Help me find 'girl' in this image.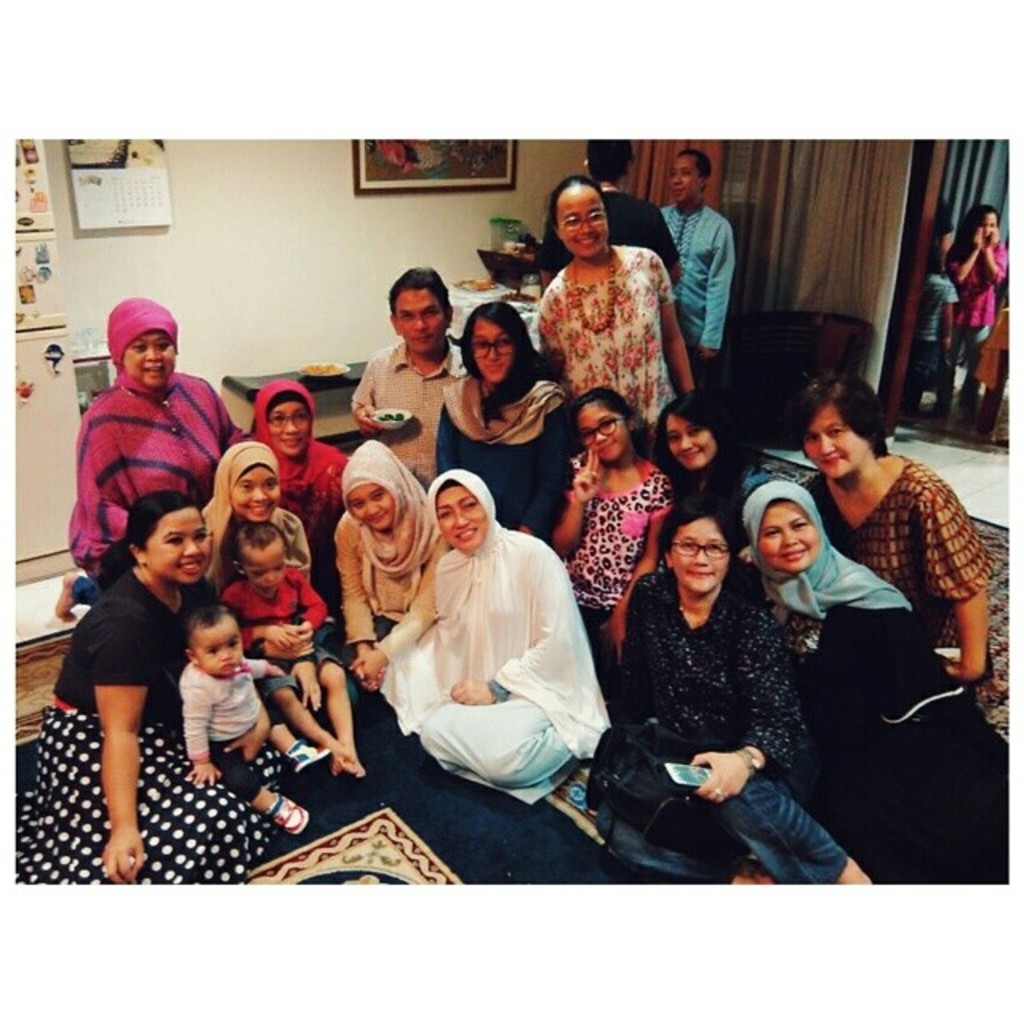
Found it: left=523, top=168, right=709, bottom=453.
